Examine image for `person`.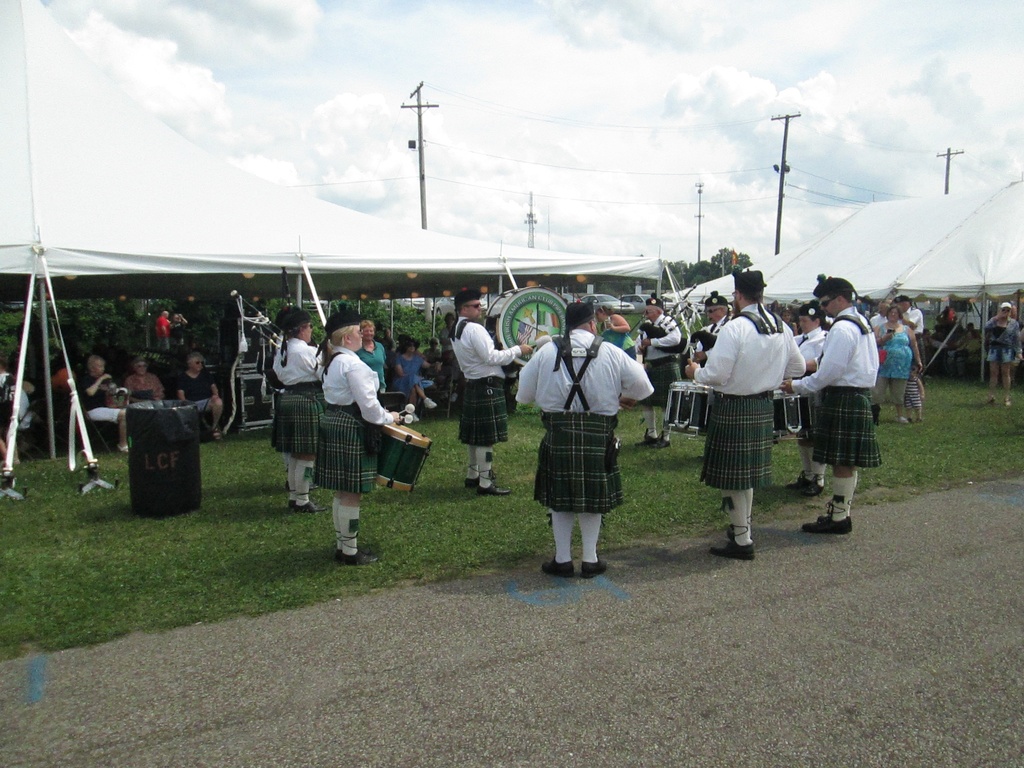
Examination result: 126, 355, 164, 400.
